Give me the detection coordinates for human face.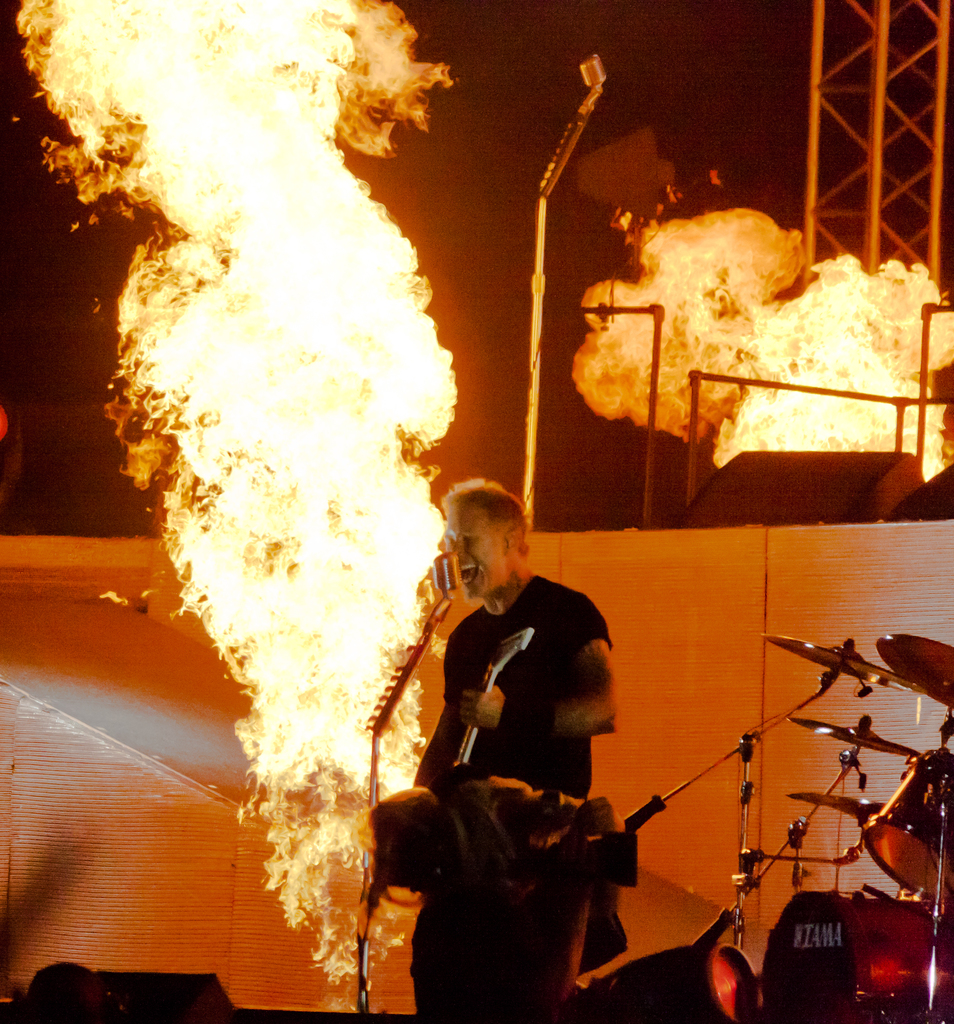
[left=449, top=524, right=514, bottom=598].
